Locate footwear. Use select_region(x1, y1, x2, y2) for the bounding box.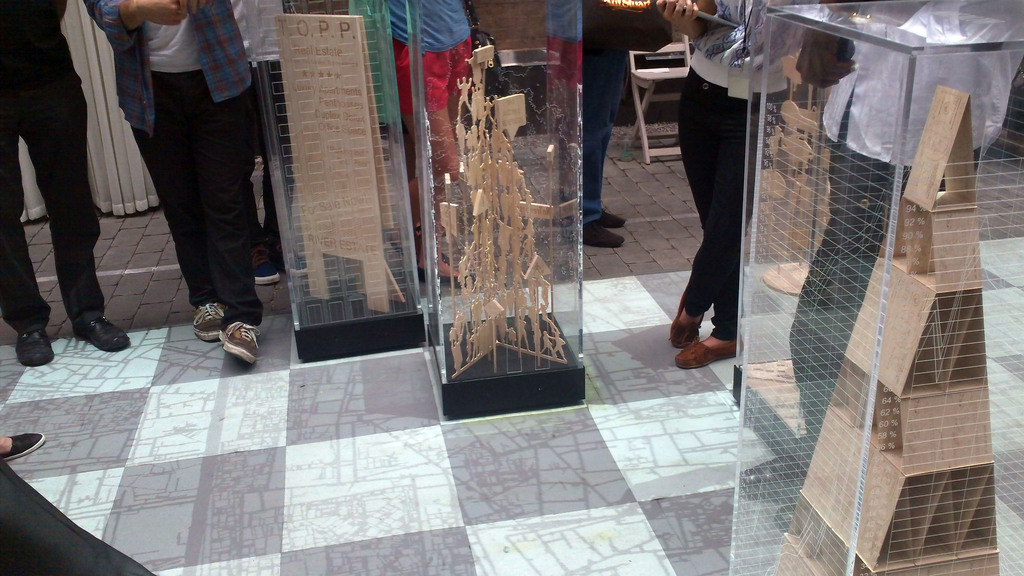
select_region(13, 330, 58, 367).
